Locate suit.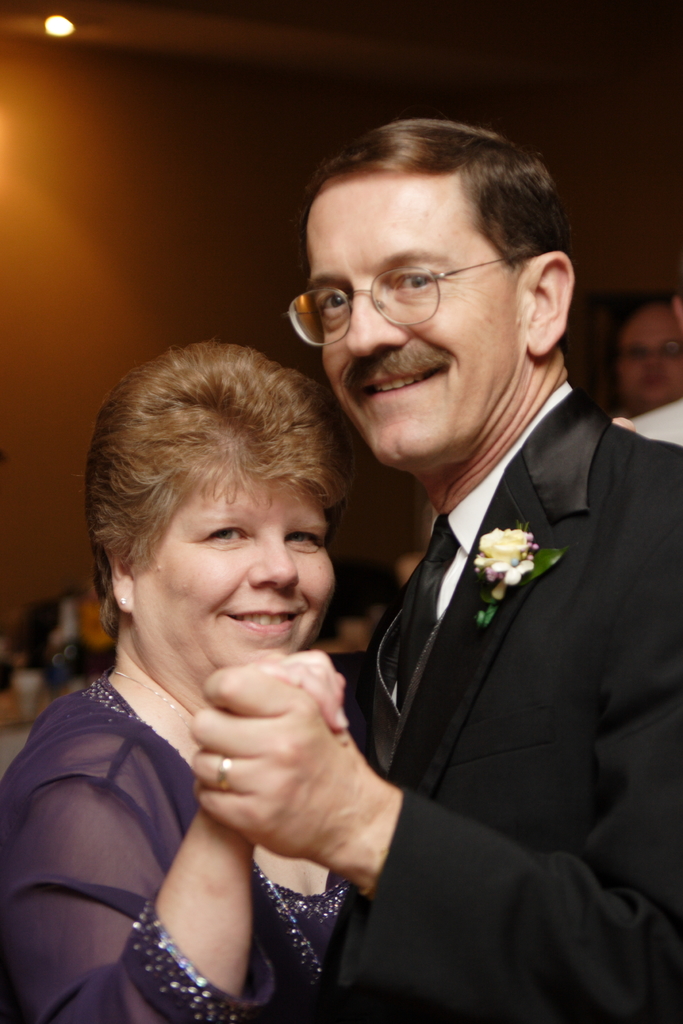
Bounding box: {"left": 312, "top": 299, "right": 661, "bottom": 986}.
